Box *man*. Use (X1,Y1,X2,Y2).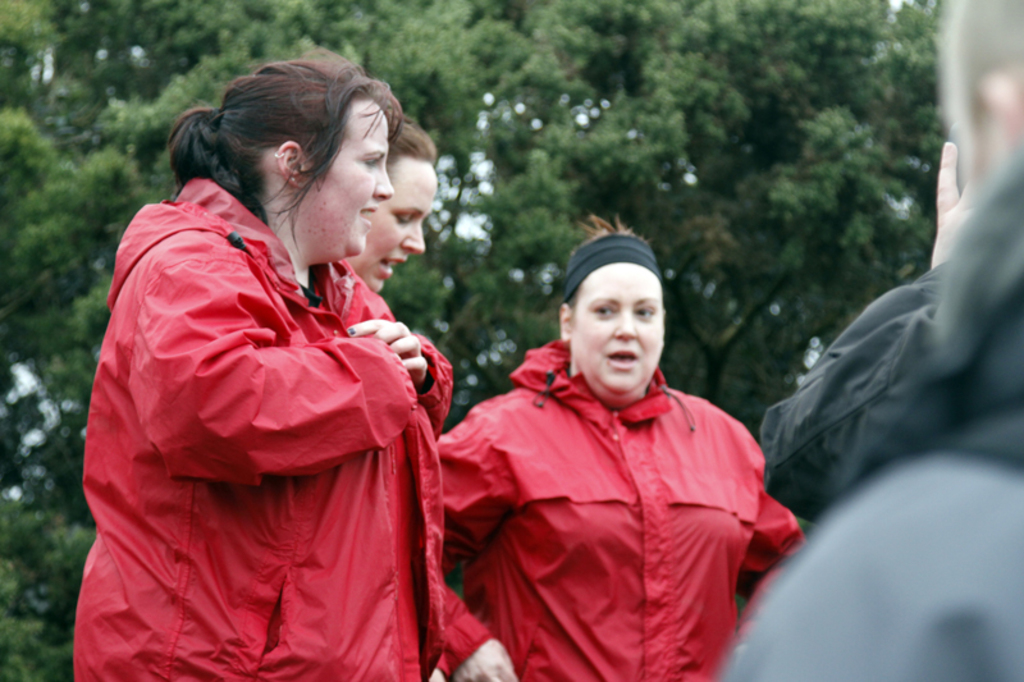
(708,0,1023,681).
